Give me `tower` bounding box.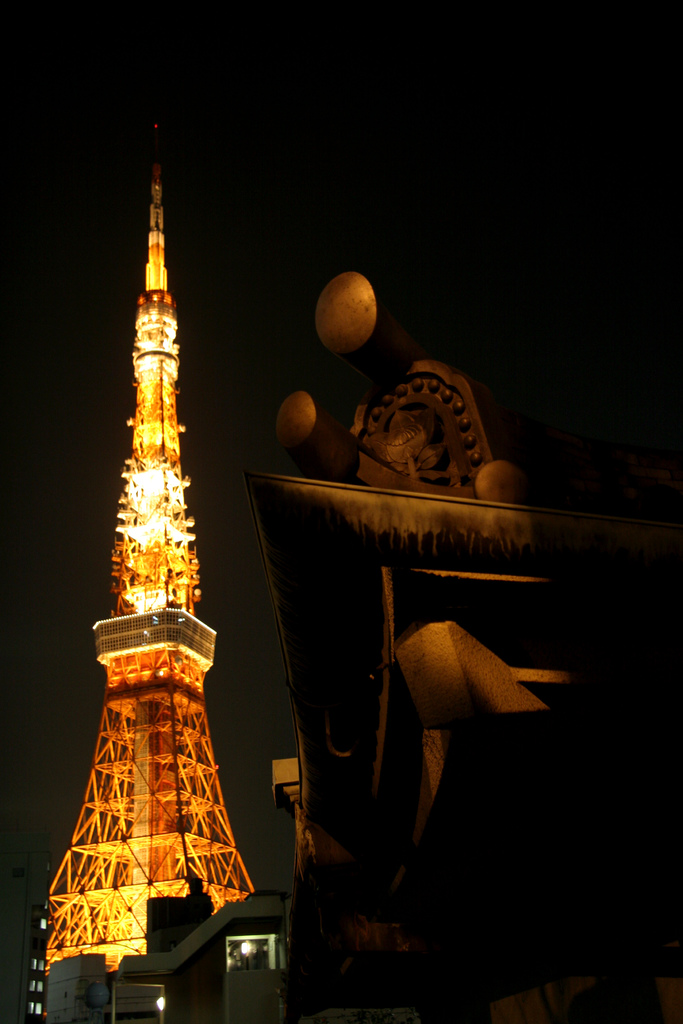
locate(44, 83, 250, 975).
